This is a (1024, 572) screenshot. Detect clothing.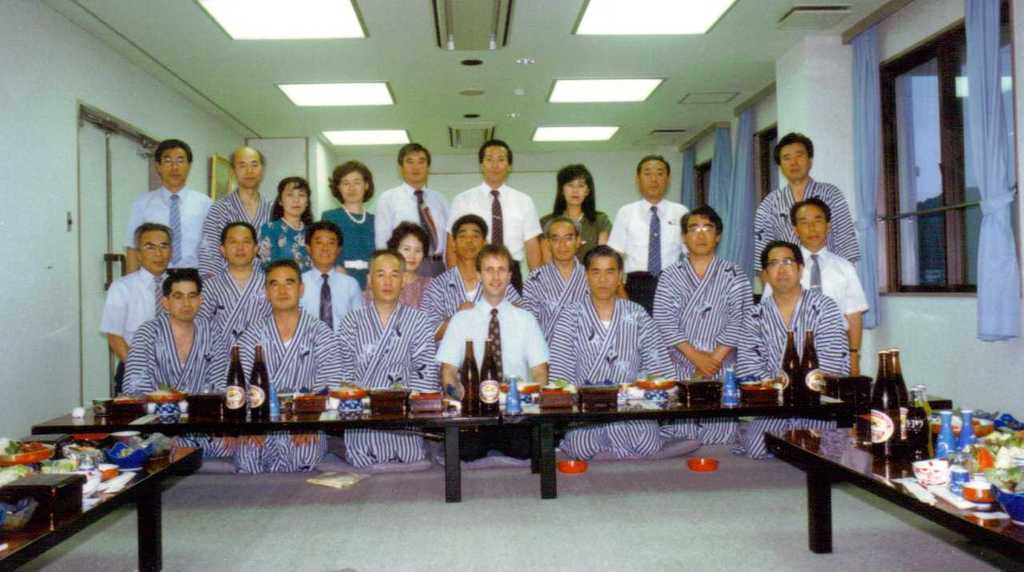
box=[192, 262, 274, 338].
